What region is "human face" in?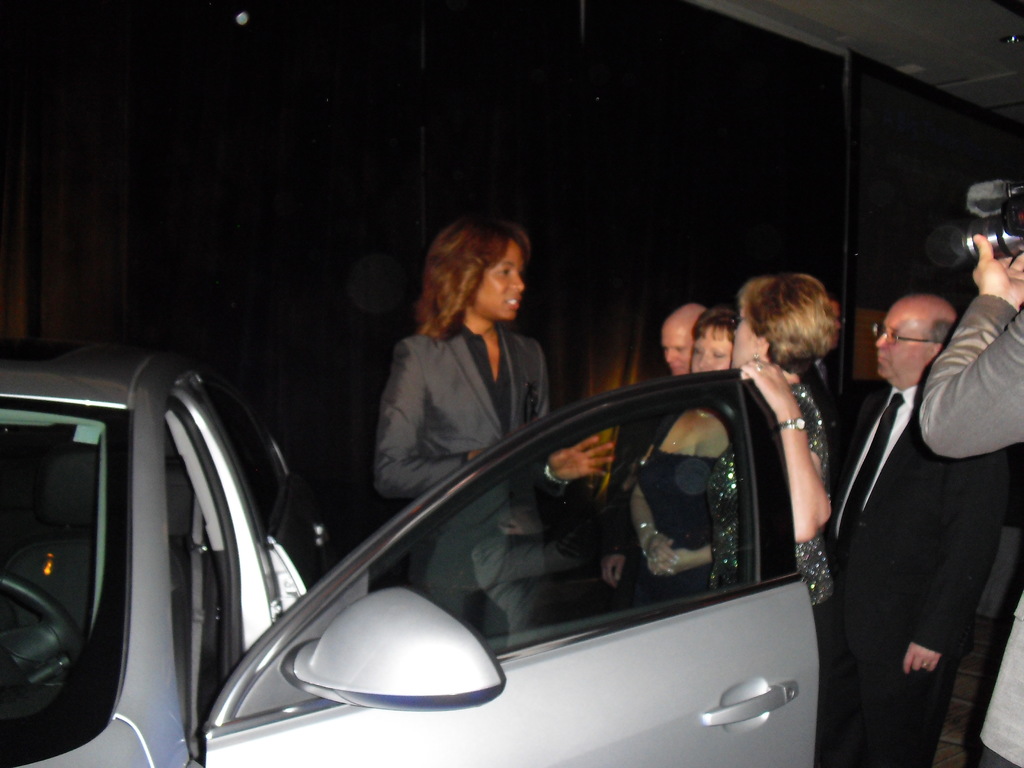
{"x1": 878, "y1": 299, "x2": 927, "y2": 378}.
